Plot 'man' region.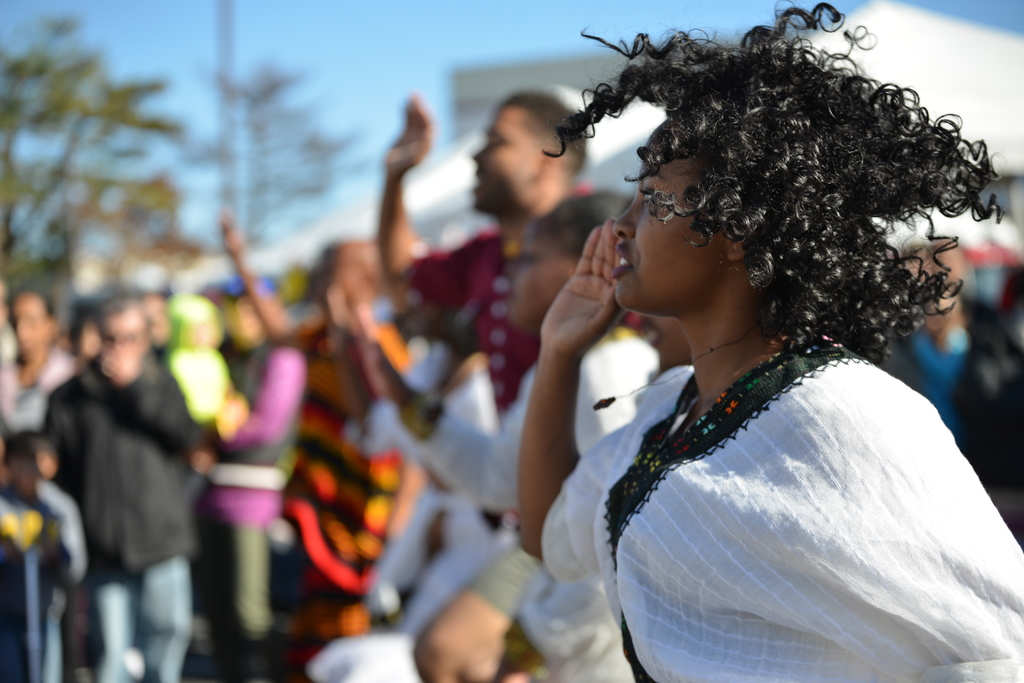
Plotted at [525,173,1023,682].
